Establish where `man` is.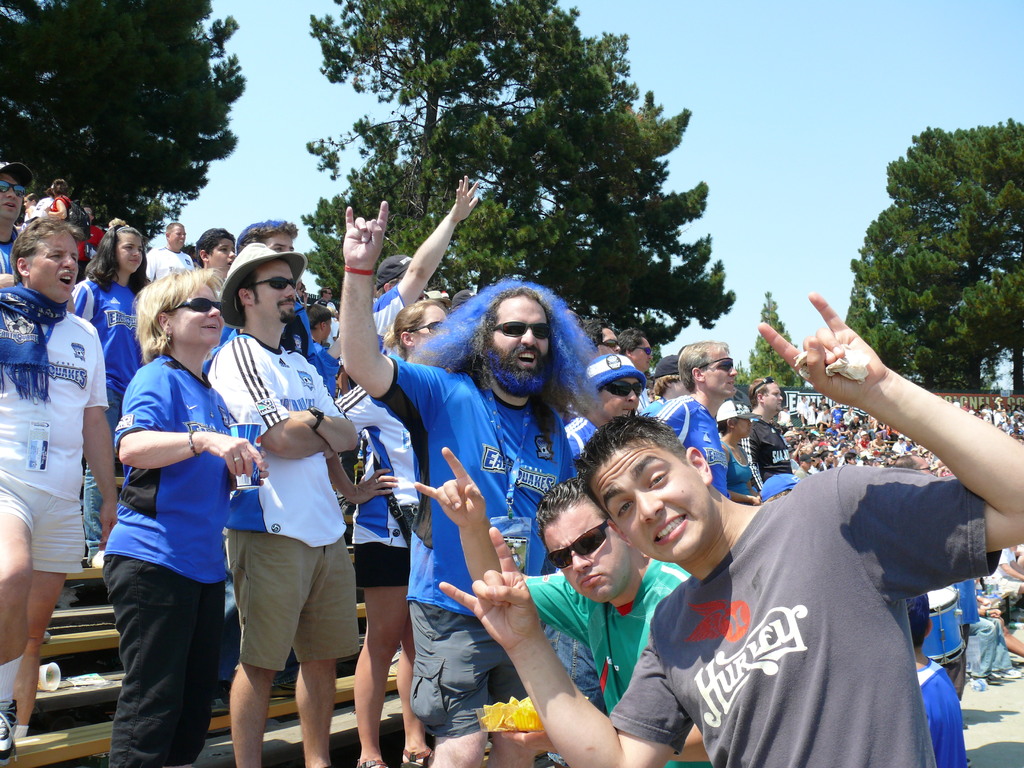
Established at [left=201, top=218, right=324, bottom=709].
